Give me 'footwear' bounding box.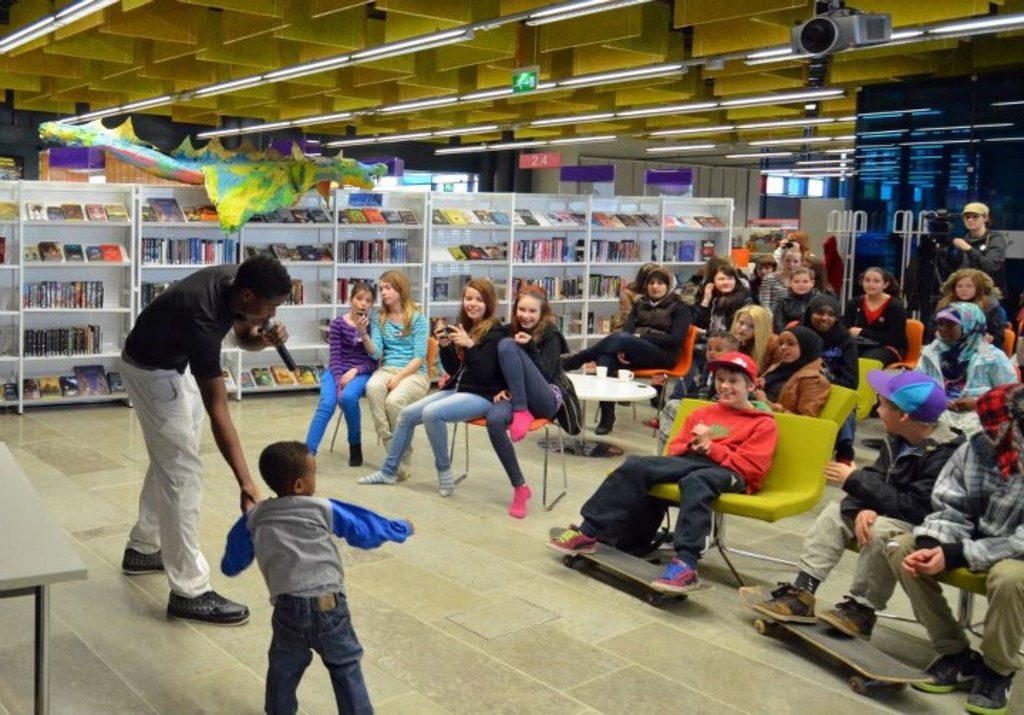
[x1=117, y1=549, x2=165, y2=573].
